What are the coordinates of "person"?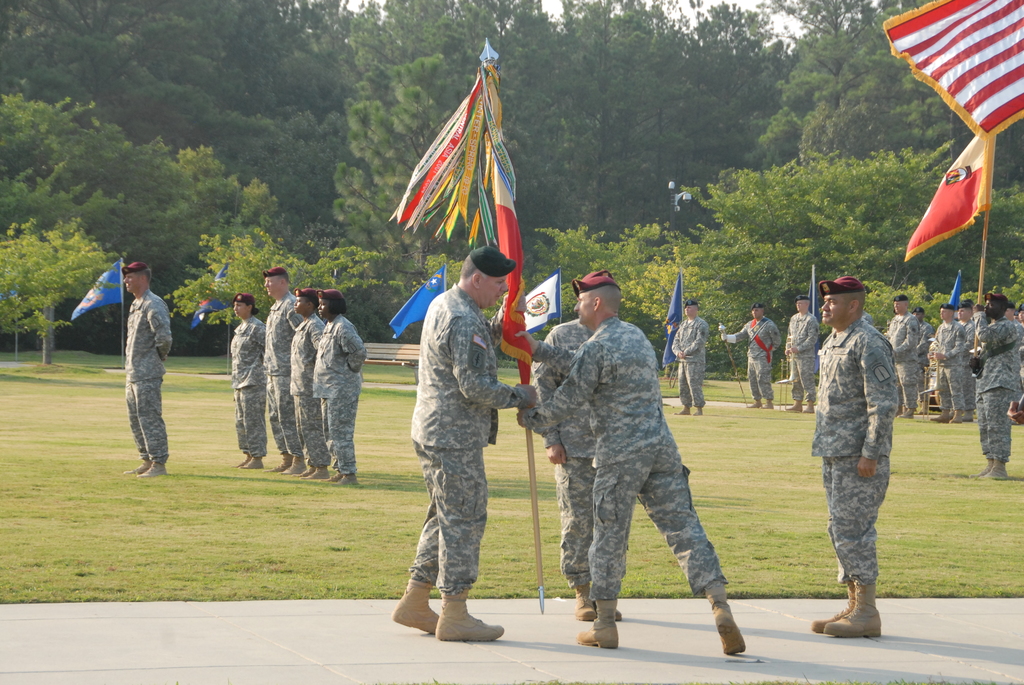
Rect(387, 258, 538, 638).
